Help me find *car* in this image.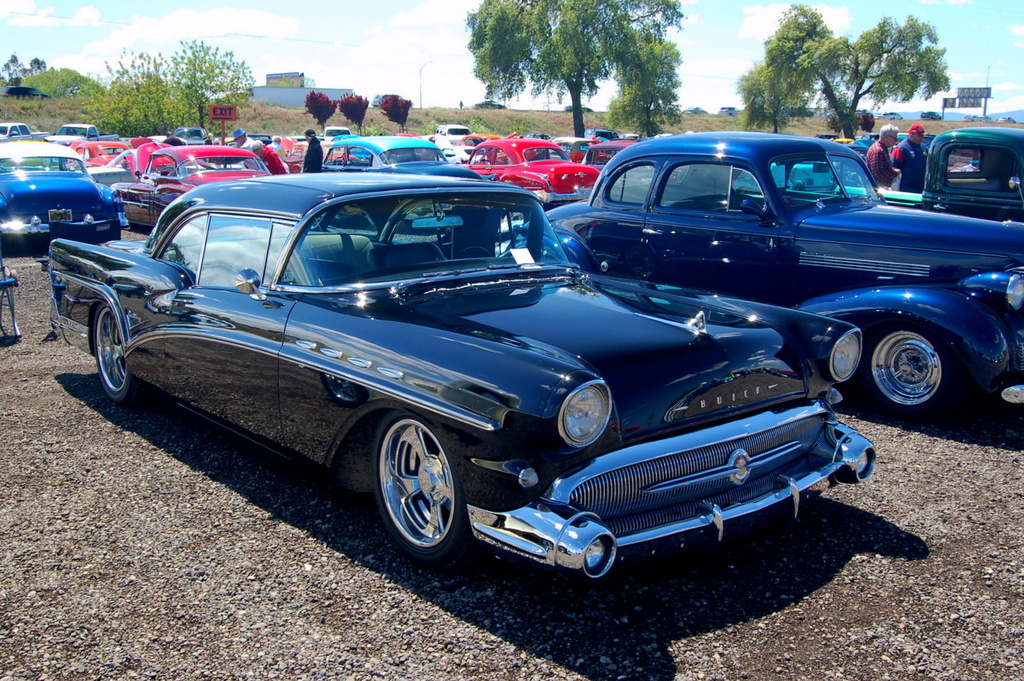
Found it: bbox(372, 92, 400, 106).
